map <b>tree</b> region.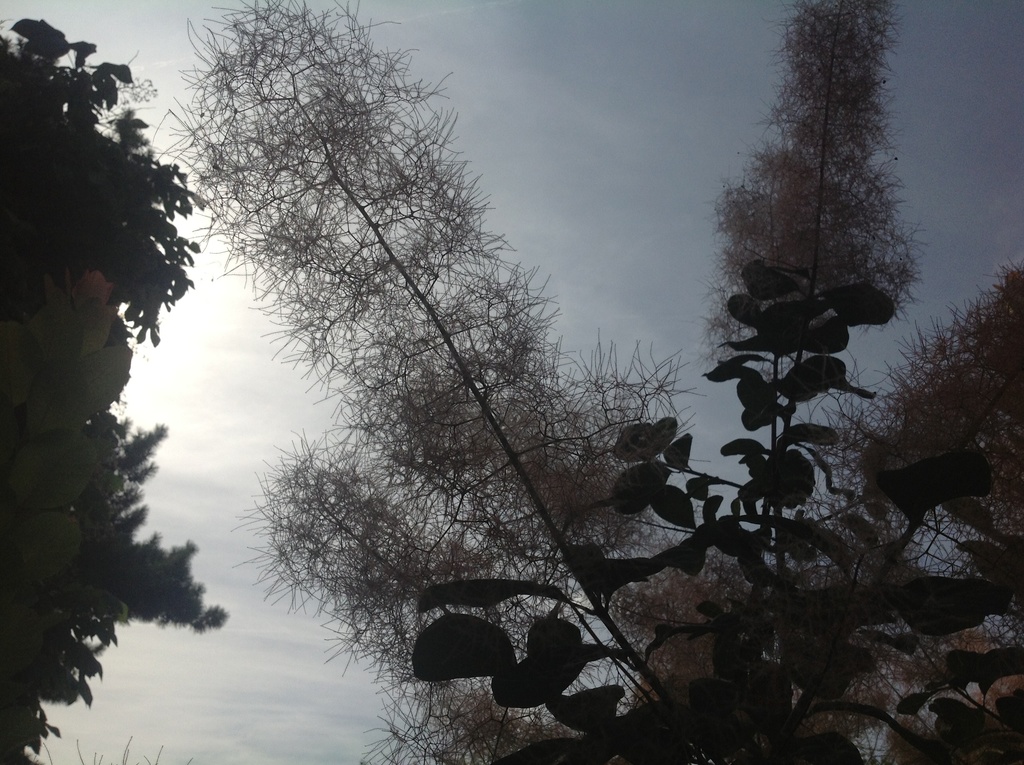
Mapped to (left=168, top=0, right=1023, bottom=764).
